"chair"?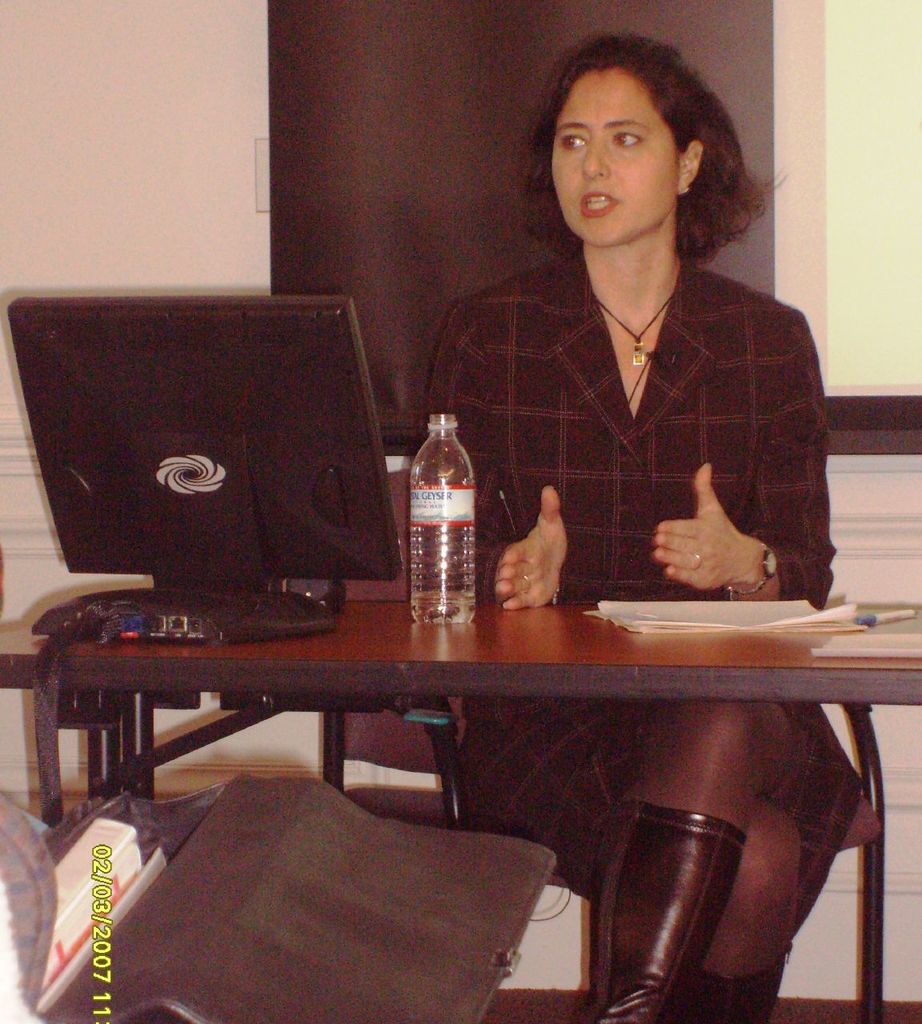
detection(326, 462, 884, 1023)
